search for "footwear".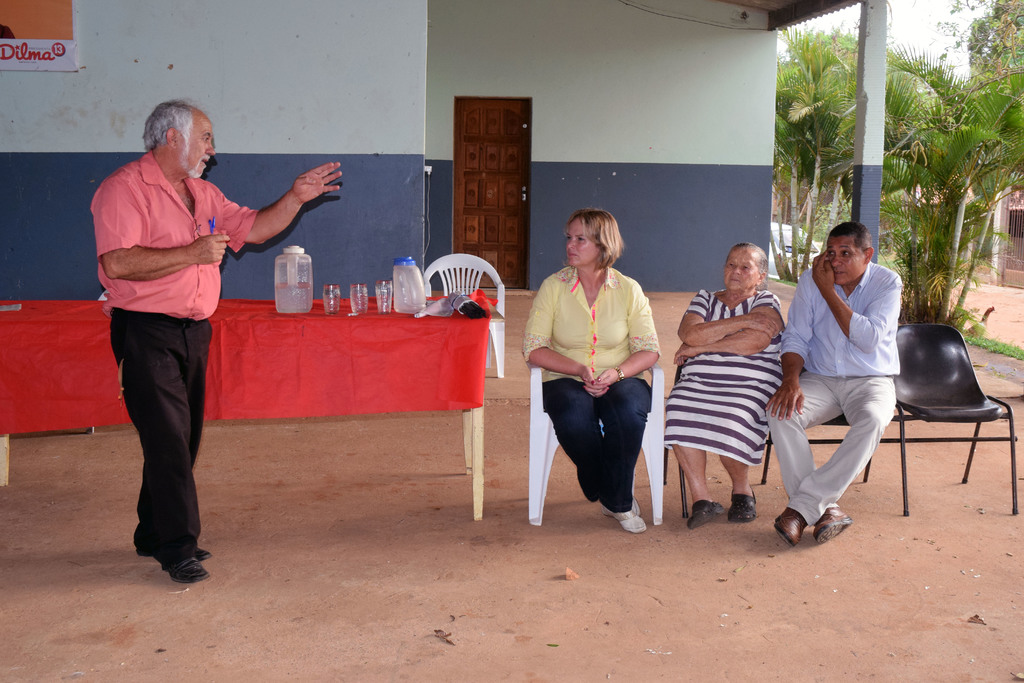
Found at 813,503,856,545.
